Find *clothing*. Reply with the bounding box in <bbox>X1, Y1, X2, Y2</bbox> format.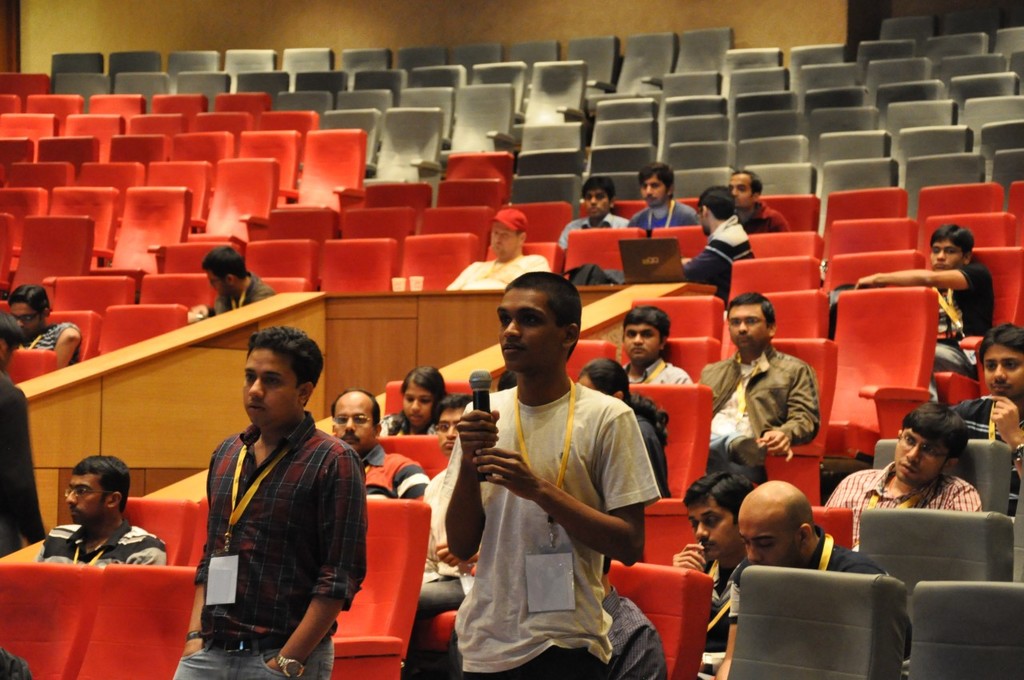
<bbox>602, 585, 664, 679</bbox>.
